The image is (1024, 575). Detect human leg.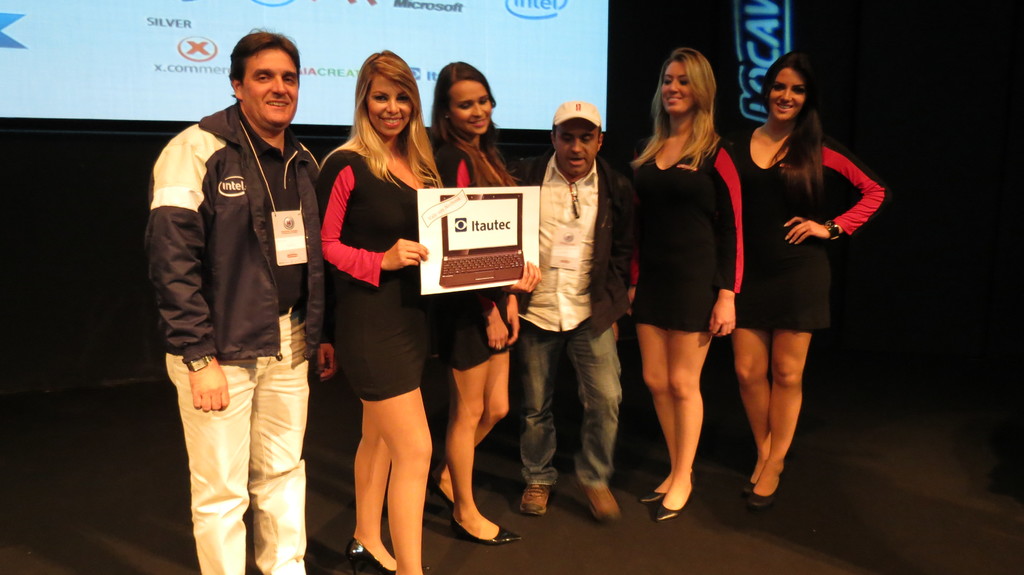
Detection: (434, 349, 515, 498).
